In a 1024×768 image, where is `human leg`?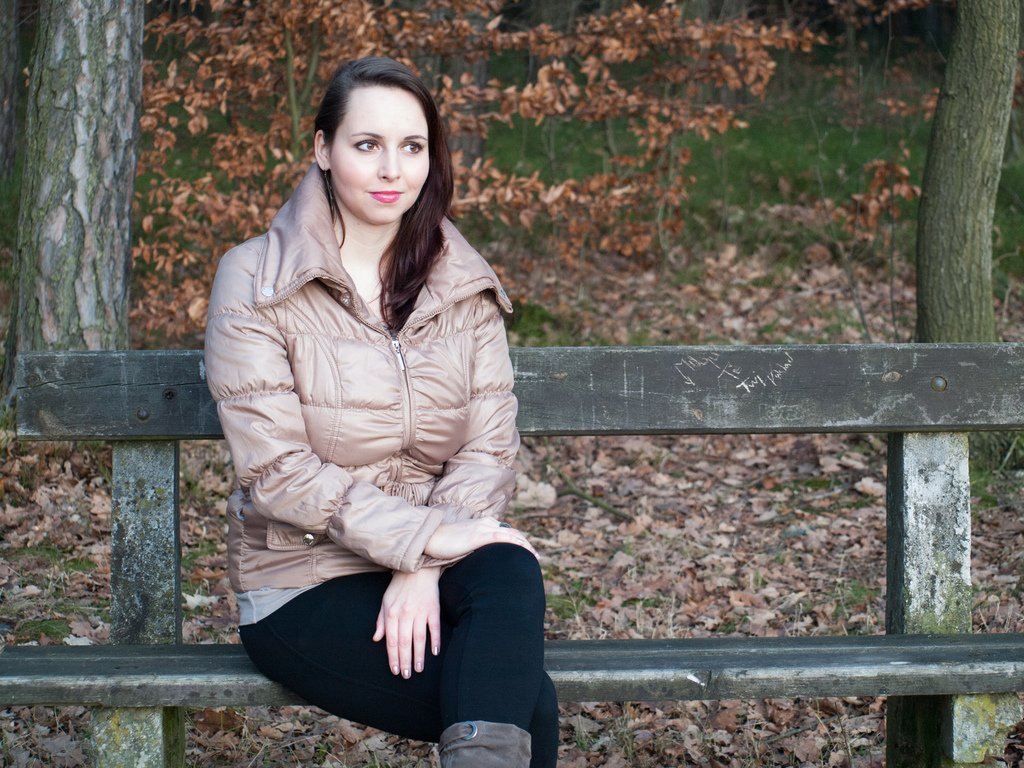
(433,536,546,767).
